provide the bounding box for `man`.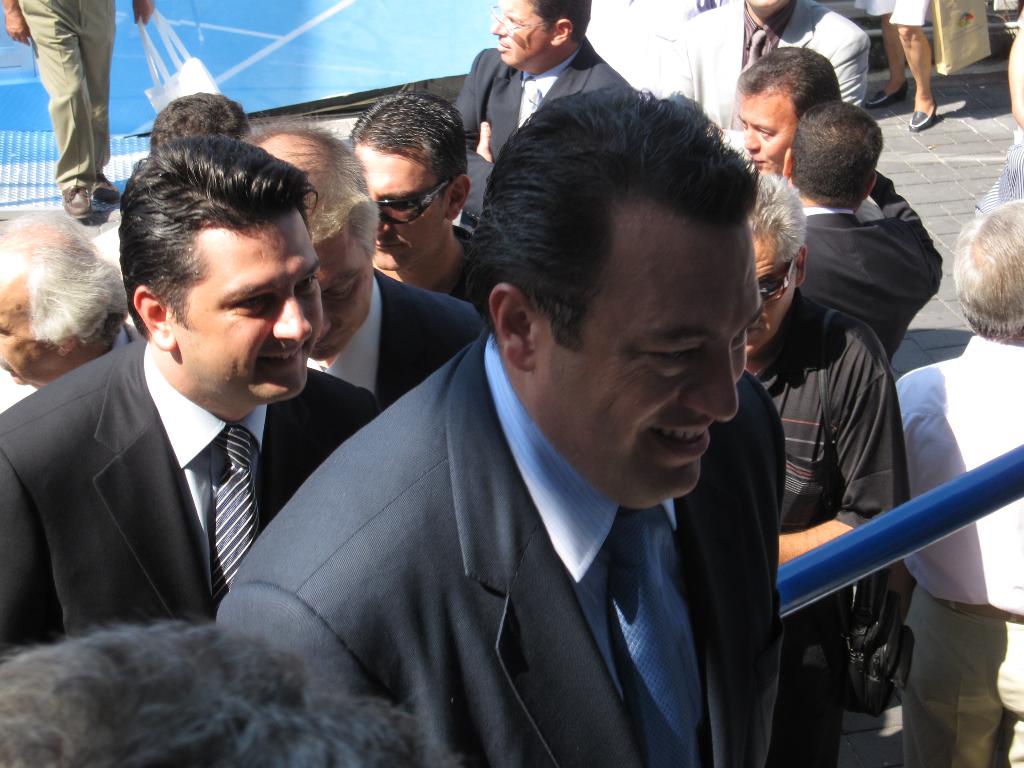
box(0, 196, 132, 411).
